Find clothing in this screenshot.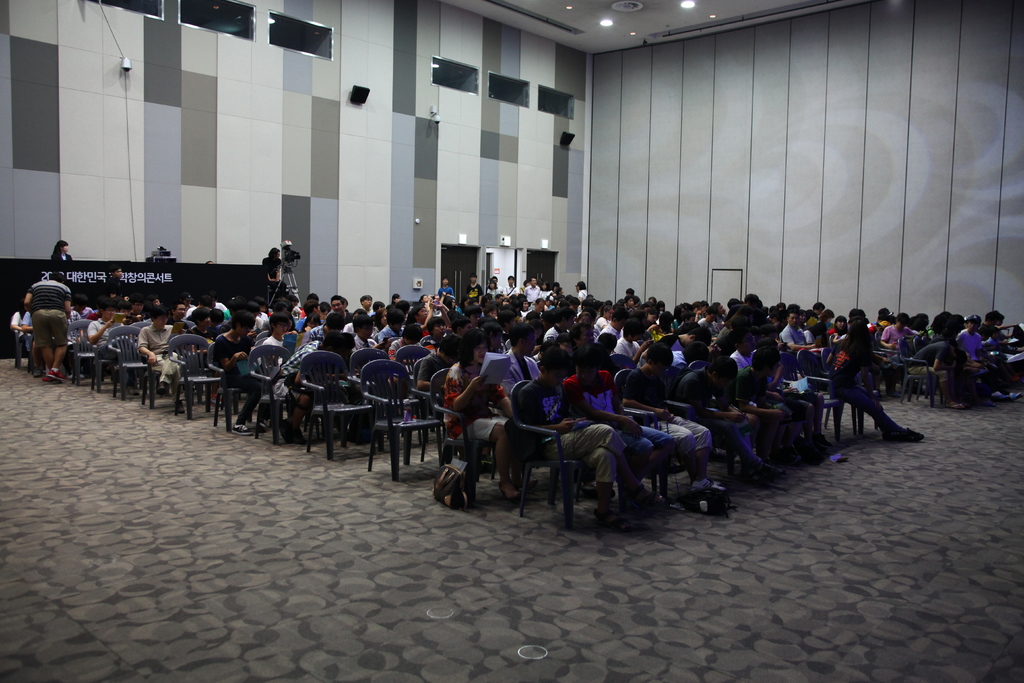
The bounding box for clothing is (257,253,282,281).
